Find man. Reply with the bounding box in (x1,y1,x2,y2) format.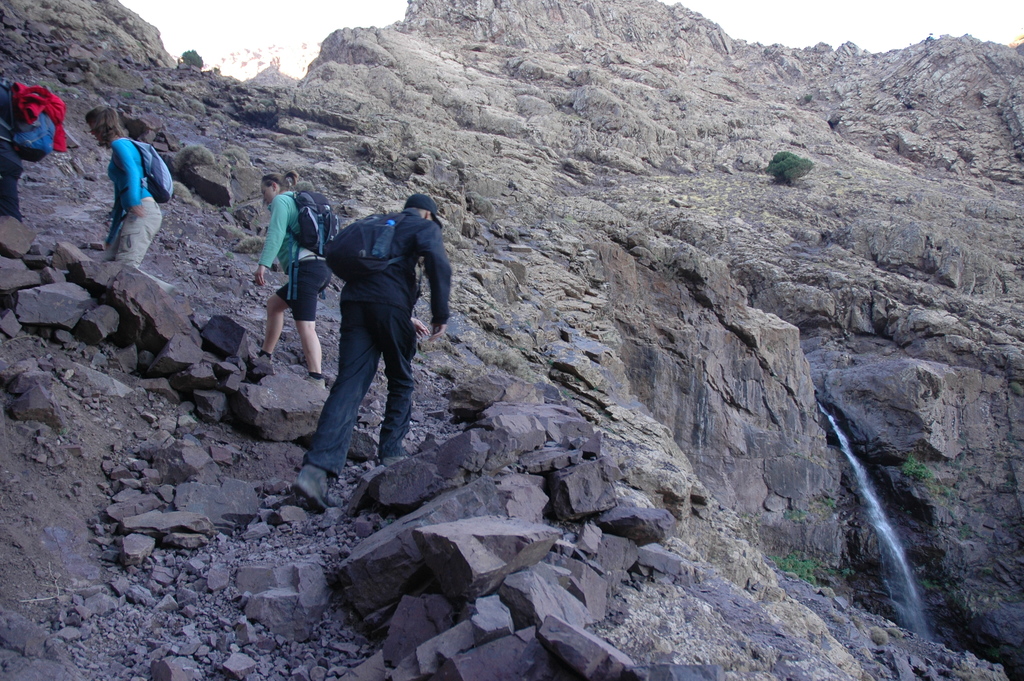
(0,65,25,225).
